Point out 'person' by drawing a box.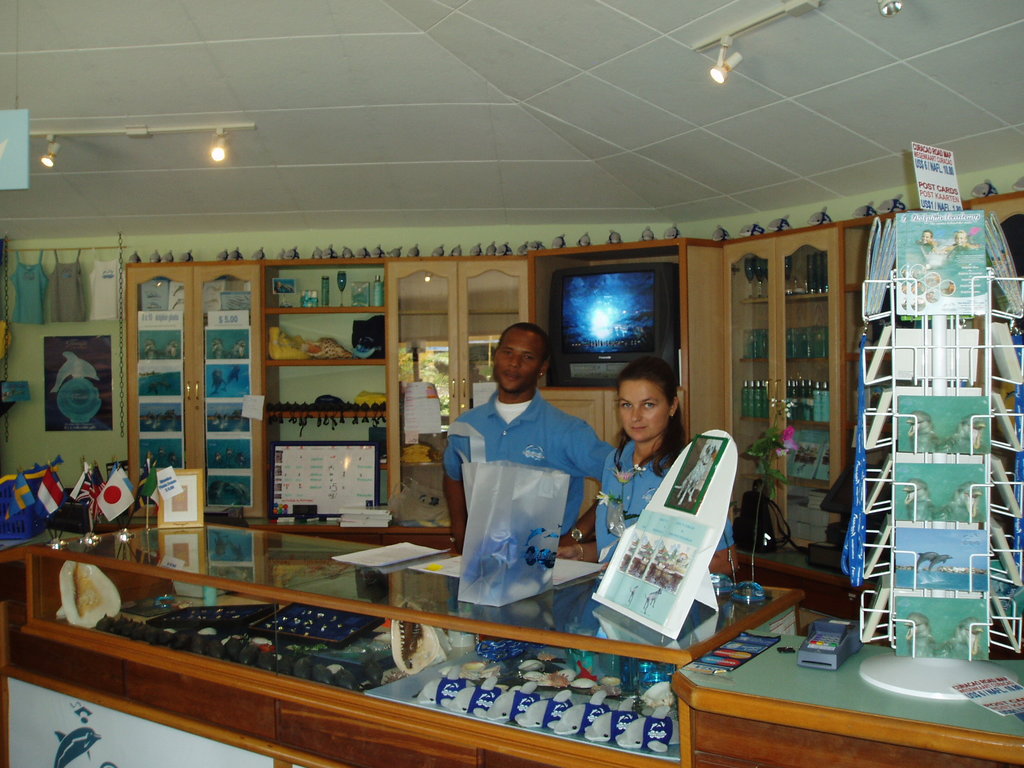
435:308:605:647.
